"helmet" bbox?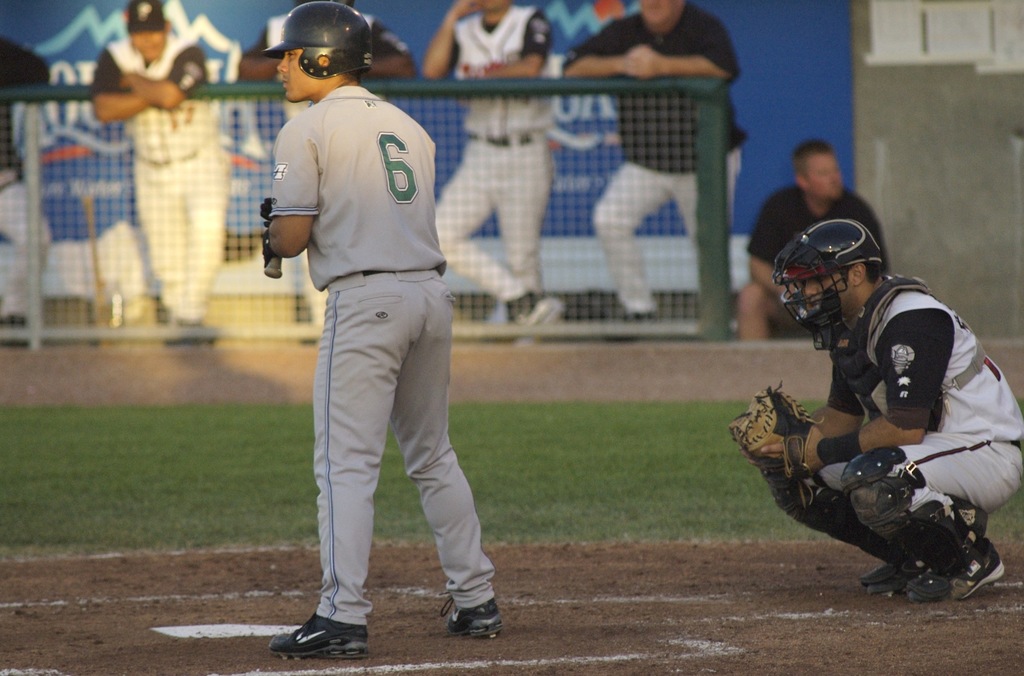
263/1/371/81
